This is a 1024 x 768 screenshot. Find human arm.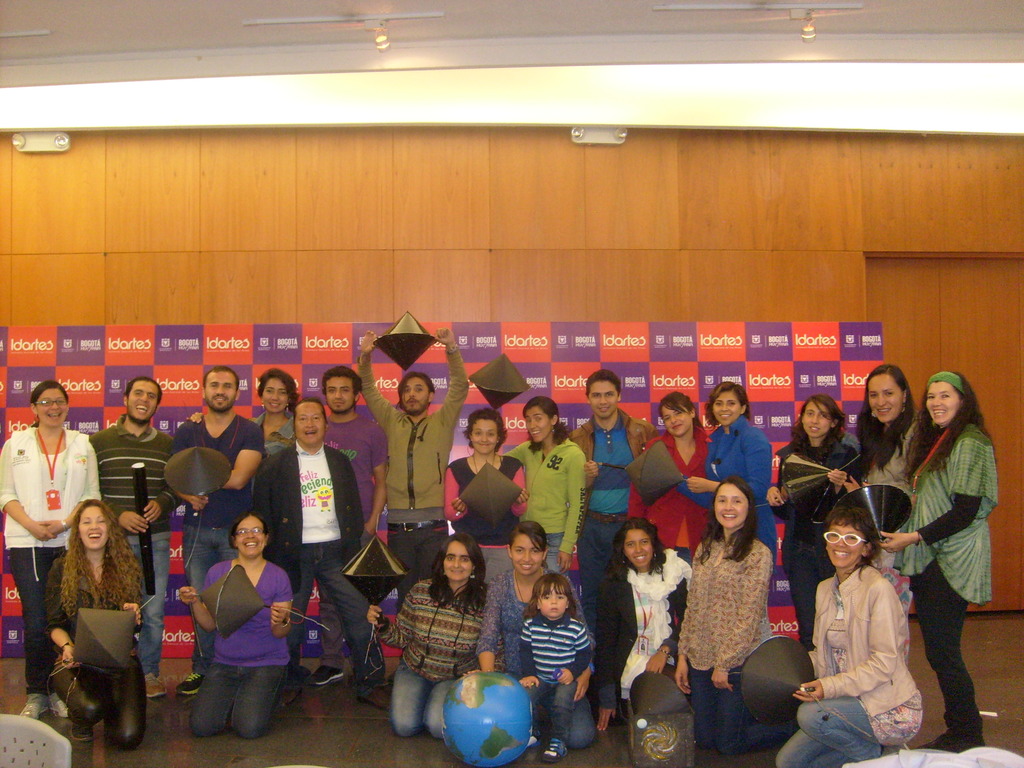
Bounding box: crop(177, 559, 216, 639).
